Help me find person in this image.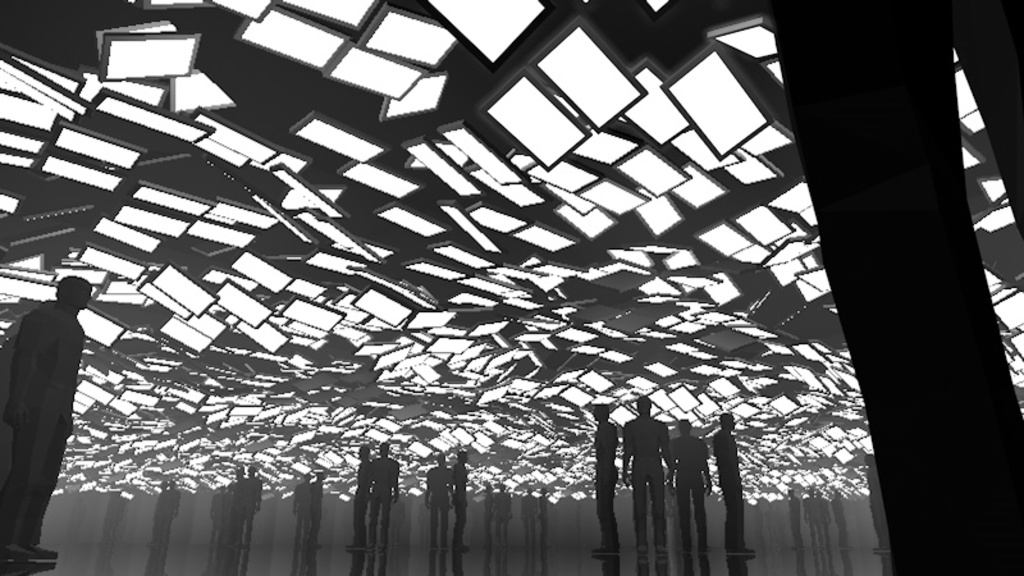
Found it: Rect(291, 472, 305, 562).
